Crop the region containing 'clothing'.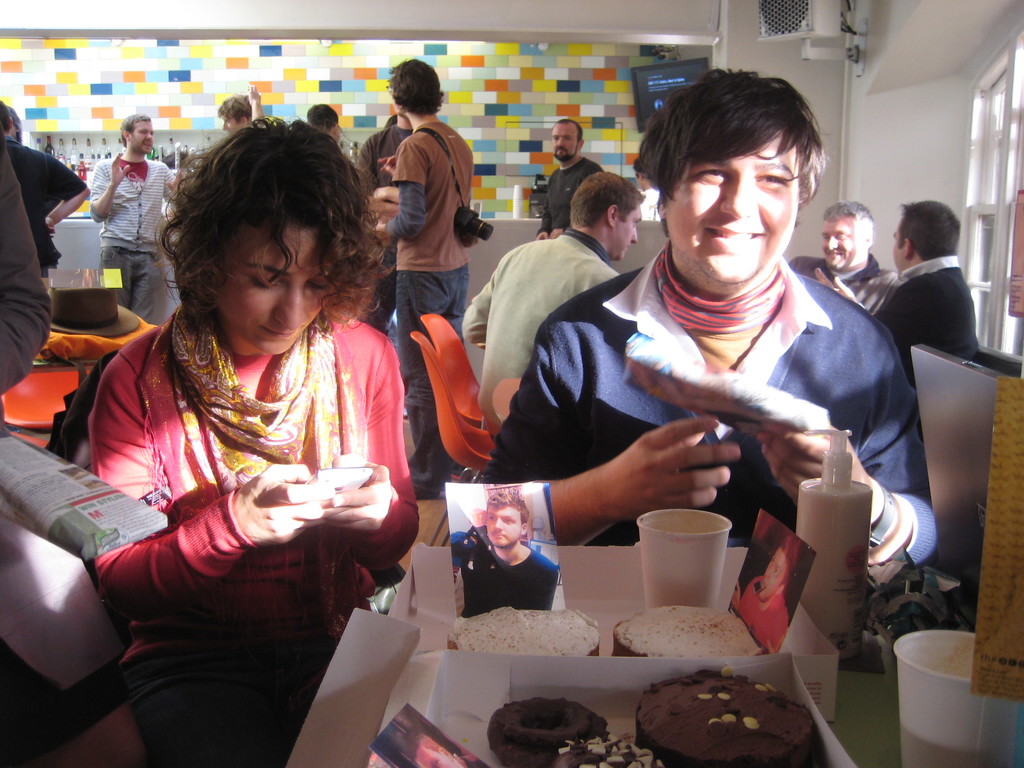
Crop region: [564, 168, 922, 590].
